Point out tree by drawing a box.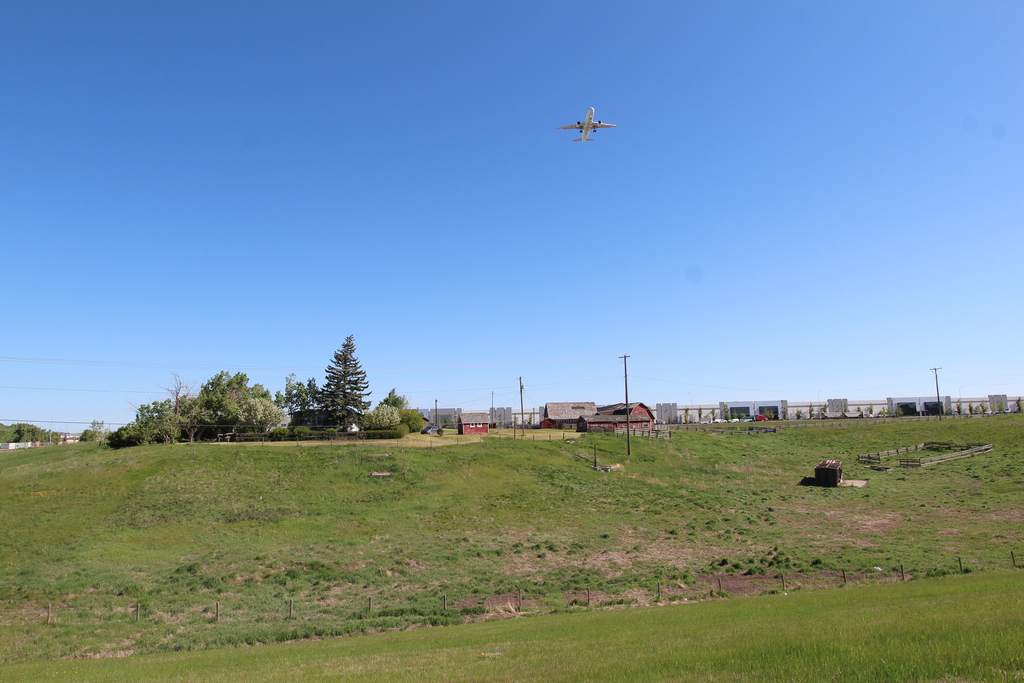
{"left": 682, "top": 407, "right": 689, "bottom": 425}.
